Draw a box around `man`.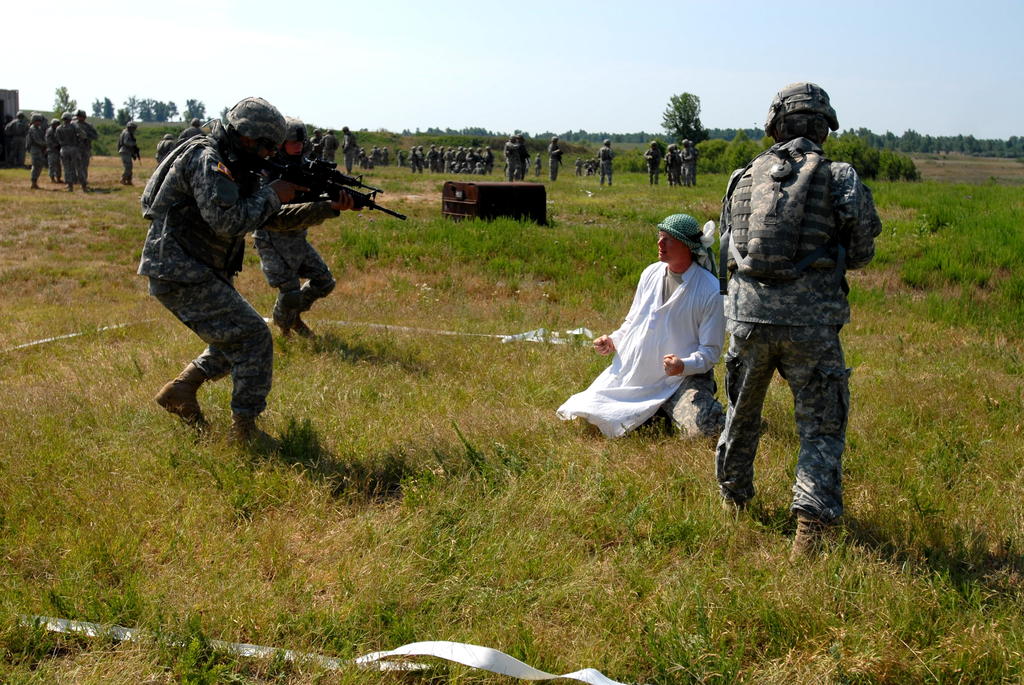
{"x1": 694, "y1": 75, "x2": 877, "y2": 578}.
